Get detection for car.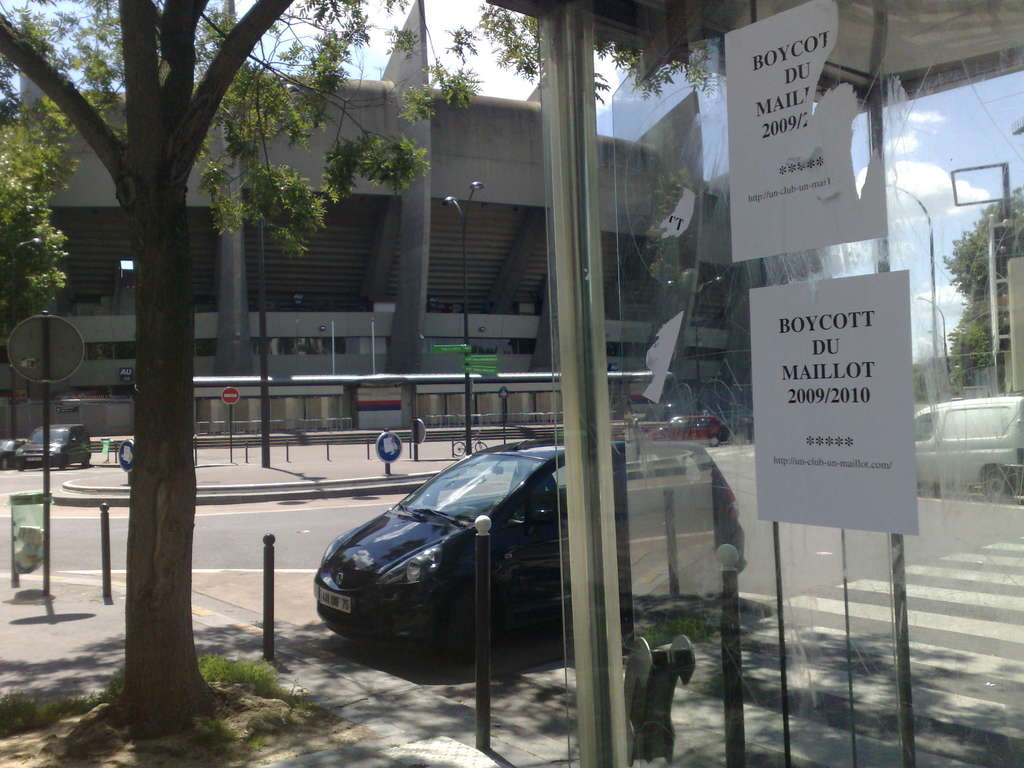
Detection: box(12, 424, 93, 468).
